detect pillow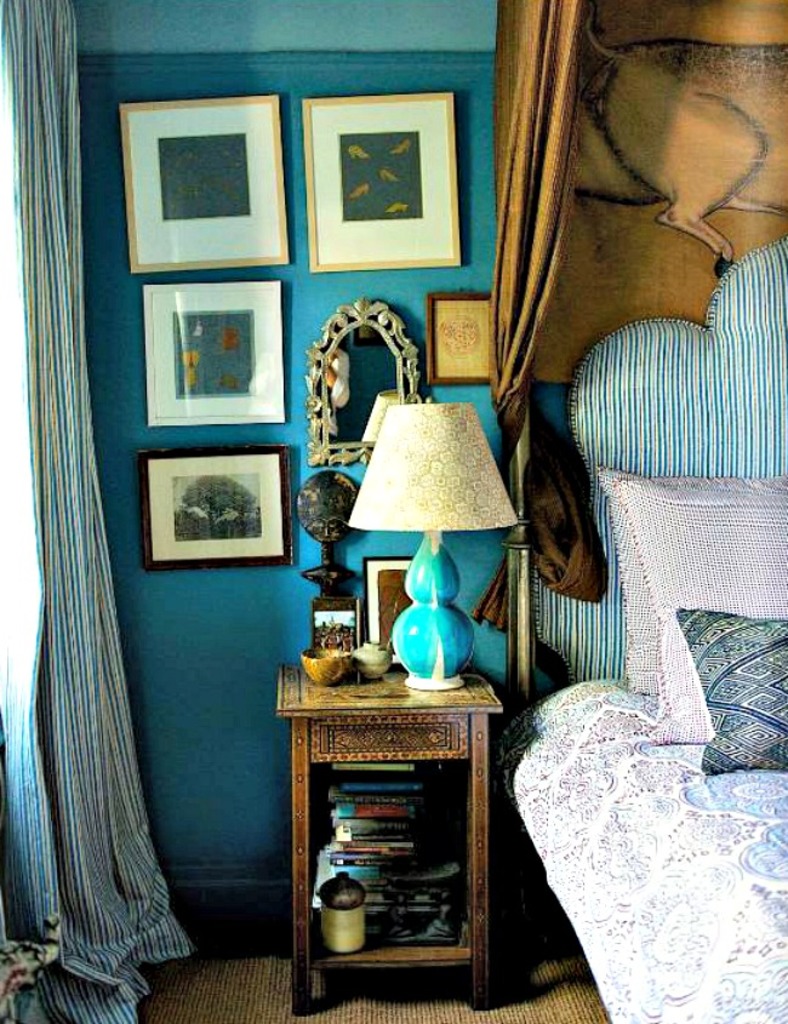
box=[600, 464, 787, 698]
